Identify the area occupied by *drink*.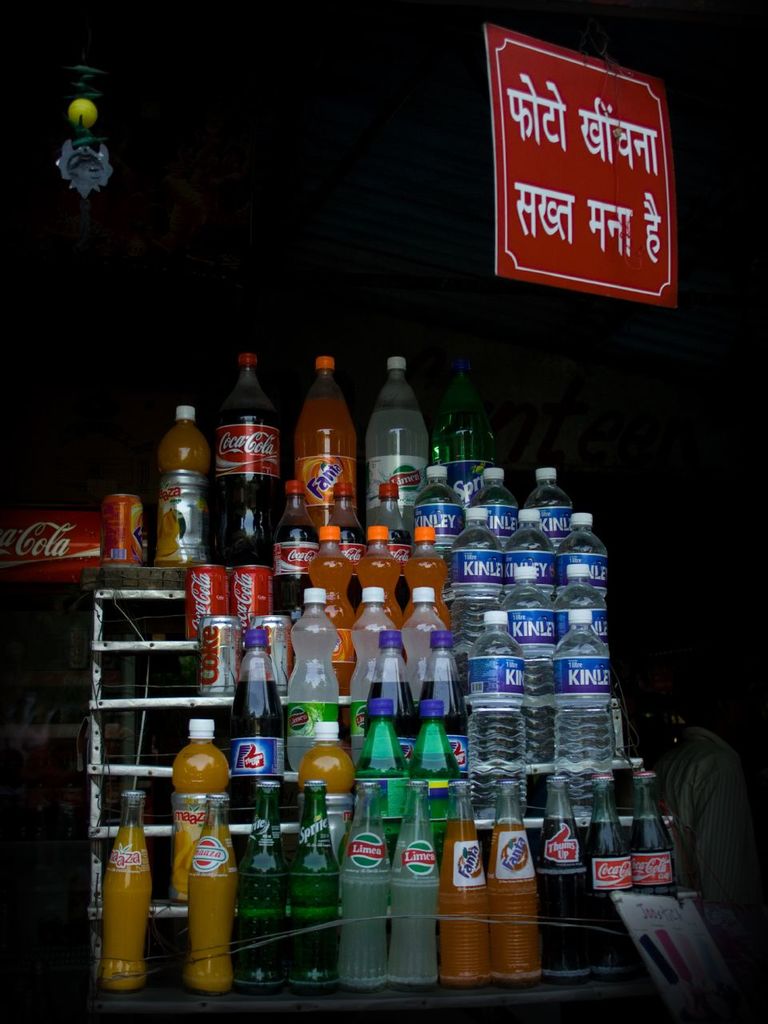
Area: bbox=(394, 826, 438, 982).
